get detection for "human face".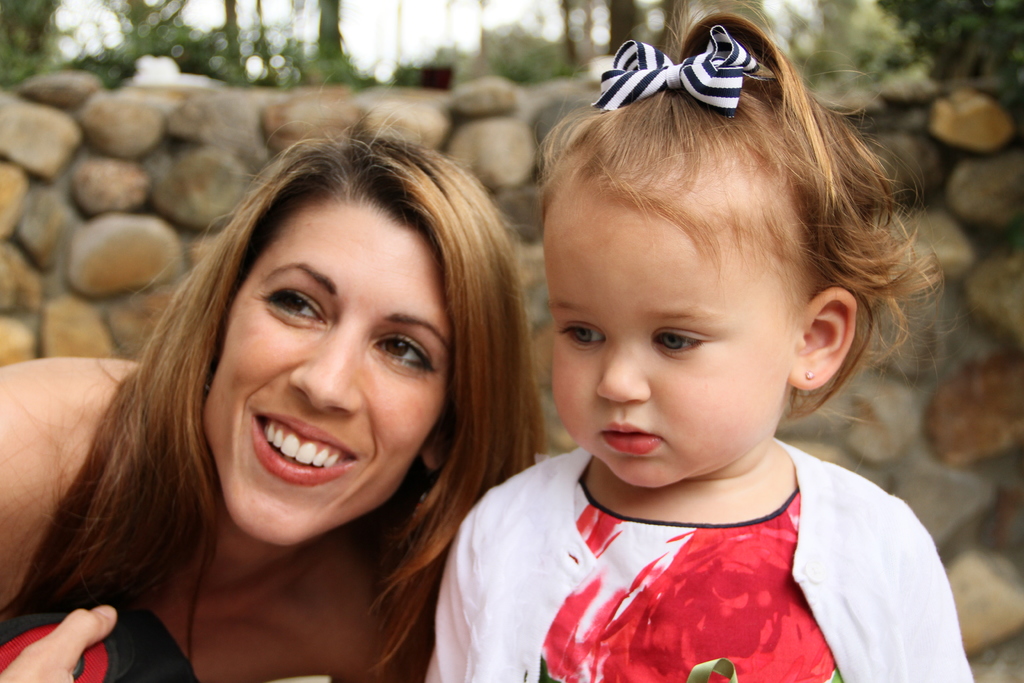
Detection: <box>541,178,796,491</box>.
